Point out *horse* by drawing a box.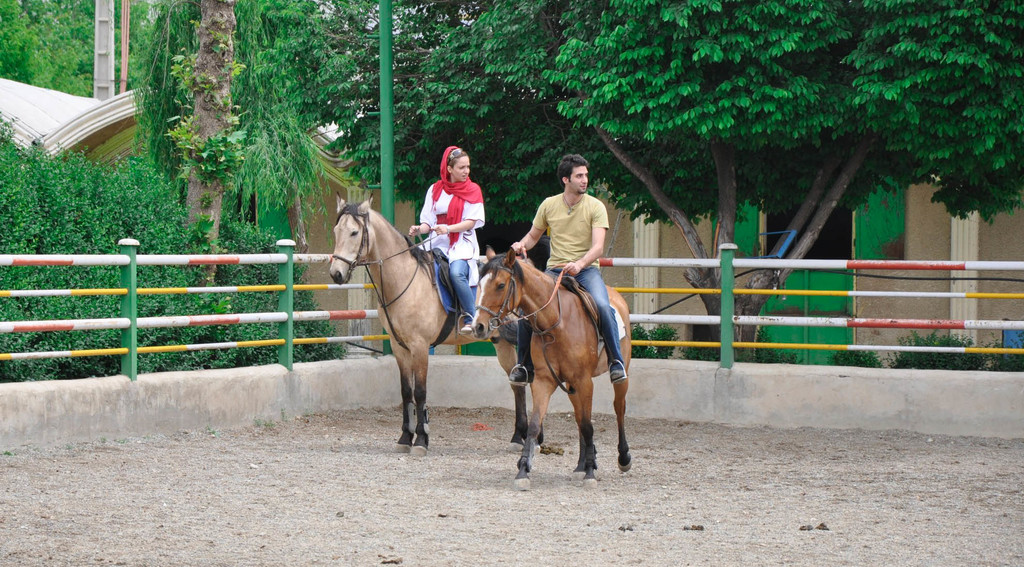
region(325, 190, 544, 458).
